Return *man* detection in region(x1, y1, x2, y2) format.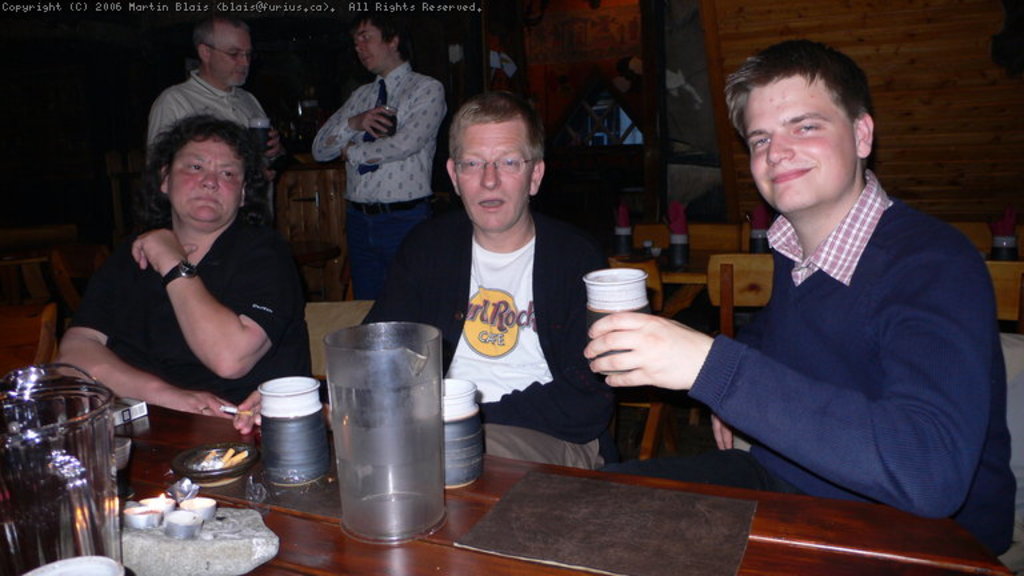
region(133, 9, 289, 245).
